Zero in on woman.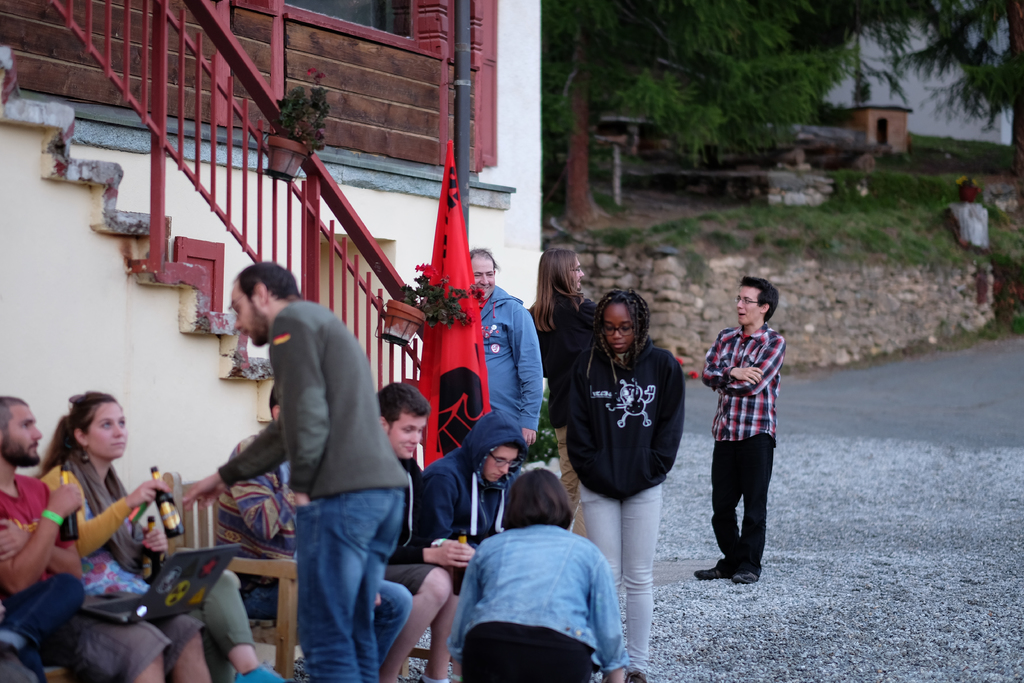
Zeroed in: [left=443, top=463, right=632, bottom=682].
